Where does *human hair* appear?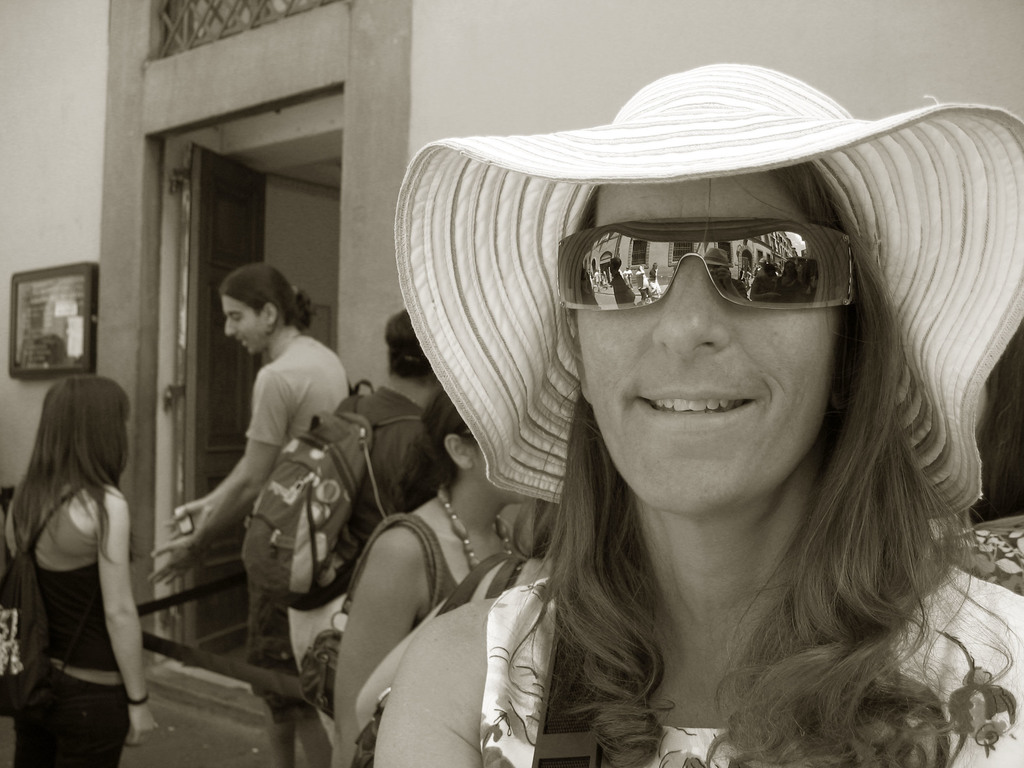
Appears at [left=222, top=260, right=314, bottom=333].
